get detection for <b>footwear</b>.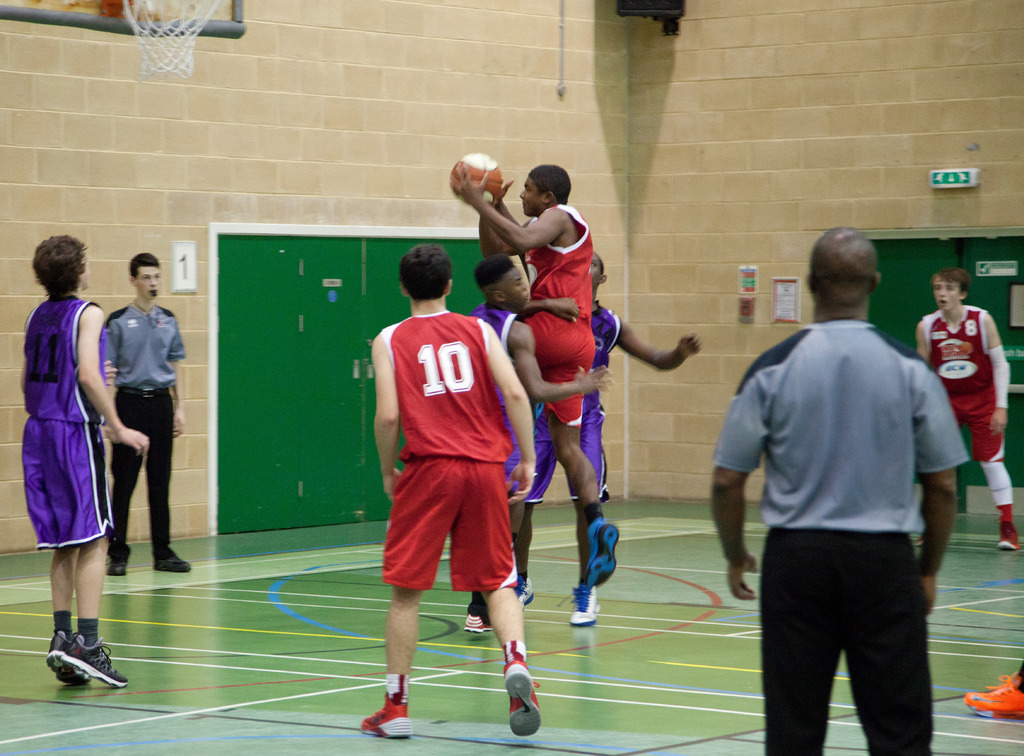
Detection: box=[150, 554, 195, 575].
